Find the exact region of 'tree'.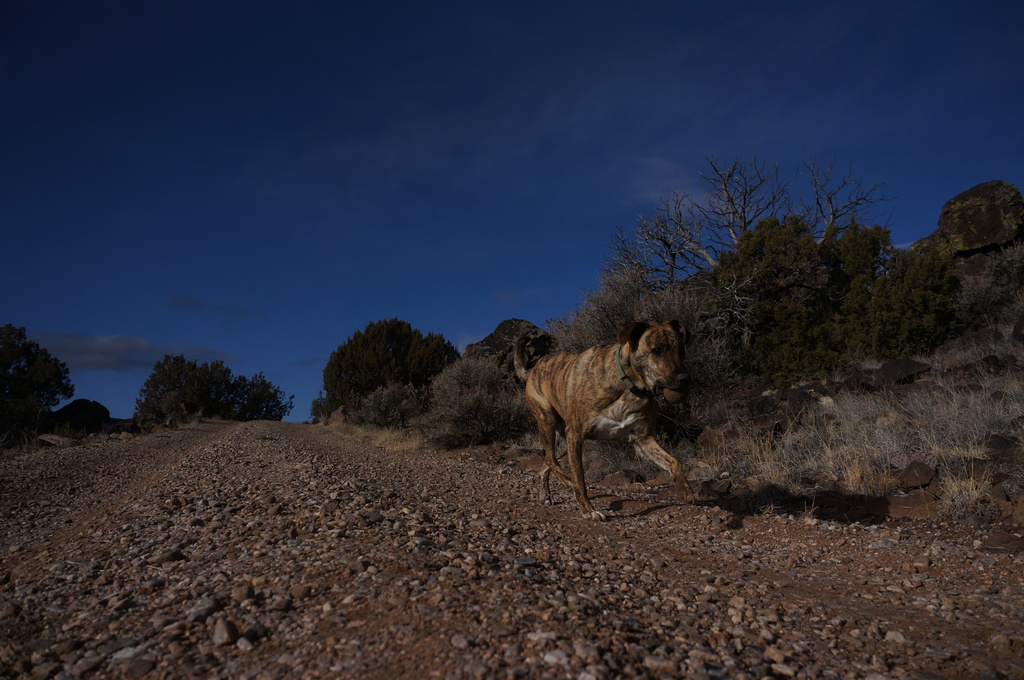
Exact region: crop(130, 352, 295, 429).
